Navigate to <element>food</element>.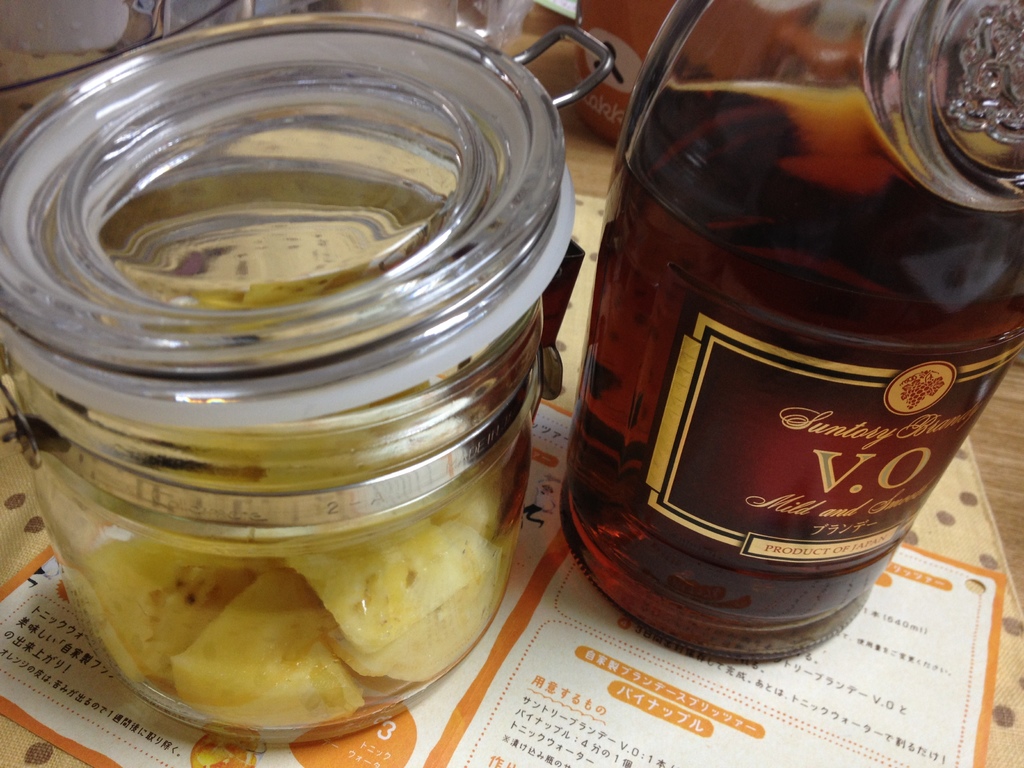
Navigation target: 73,424,536,730.
